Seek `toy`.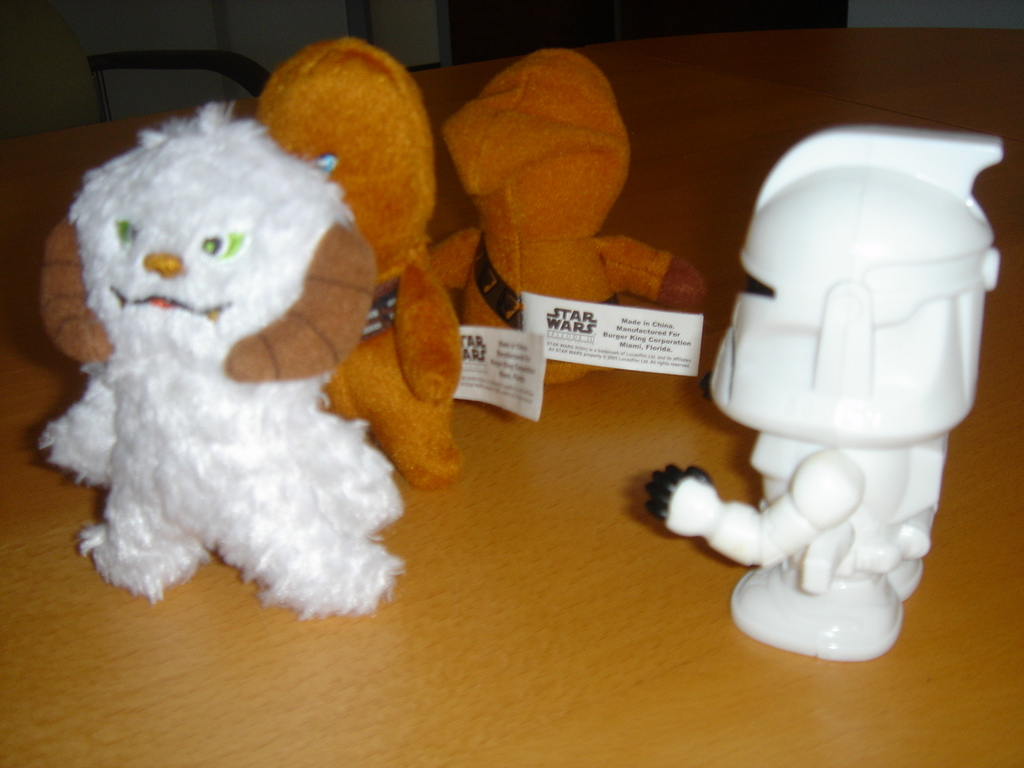
locate(643, 118, 997, 660).
